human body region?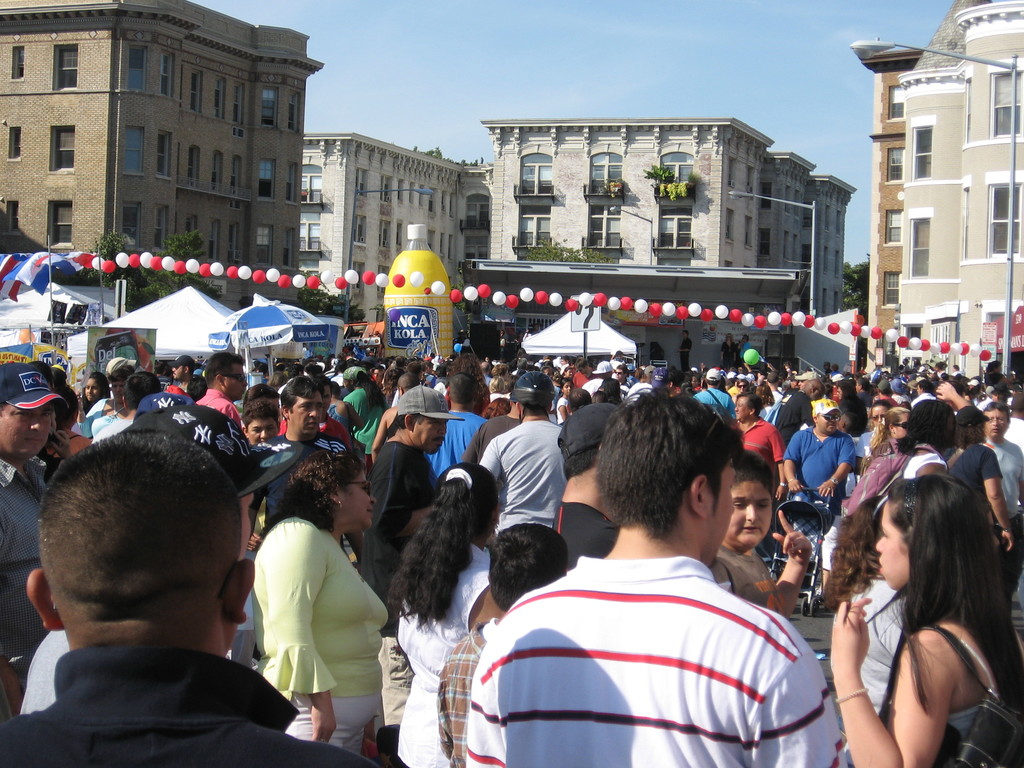
x1=230, y1=463, x2=392, y2=751
